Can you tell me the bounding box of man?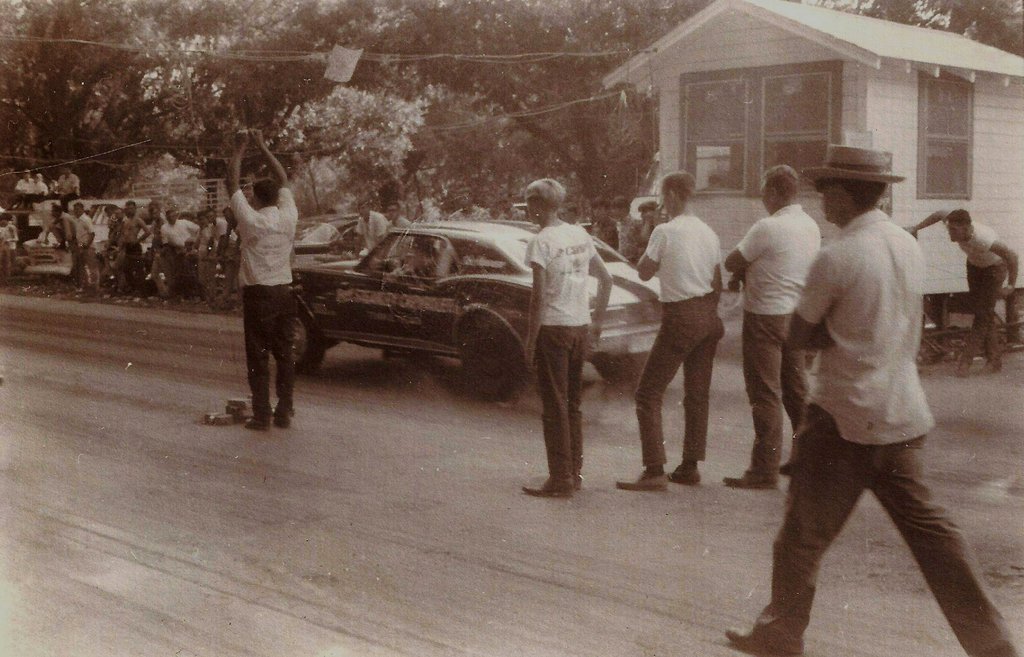
crop(634, 204, 657, 258).
